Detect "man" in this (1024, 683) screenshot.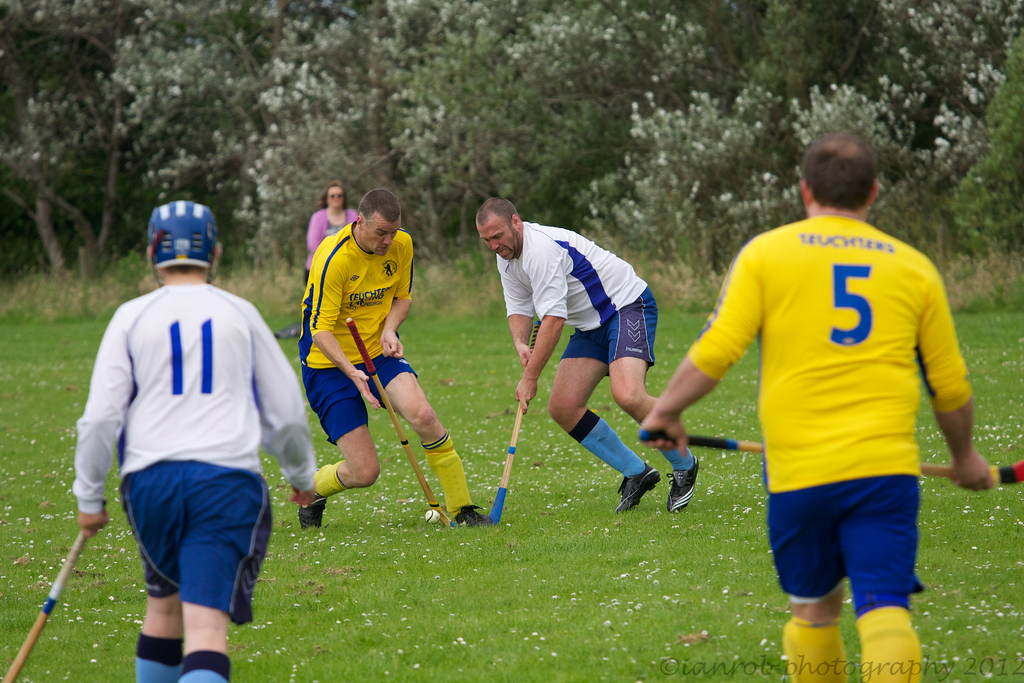
Detection: detection(477, 195, 702, 518).
